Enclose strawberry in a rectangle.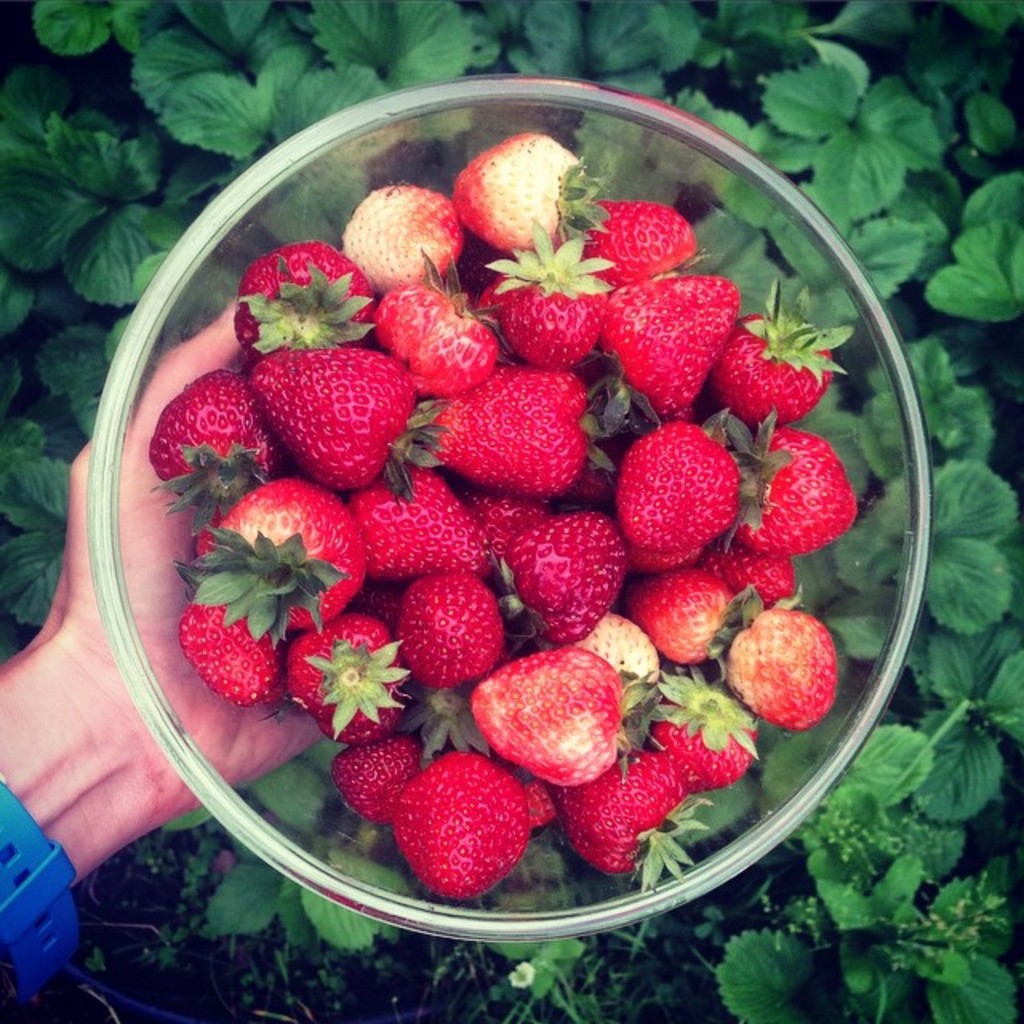
237,323,477,507.
